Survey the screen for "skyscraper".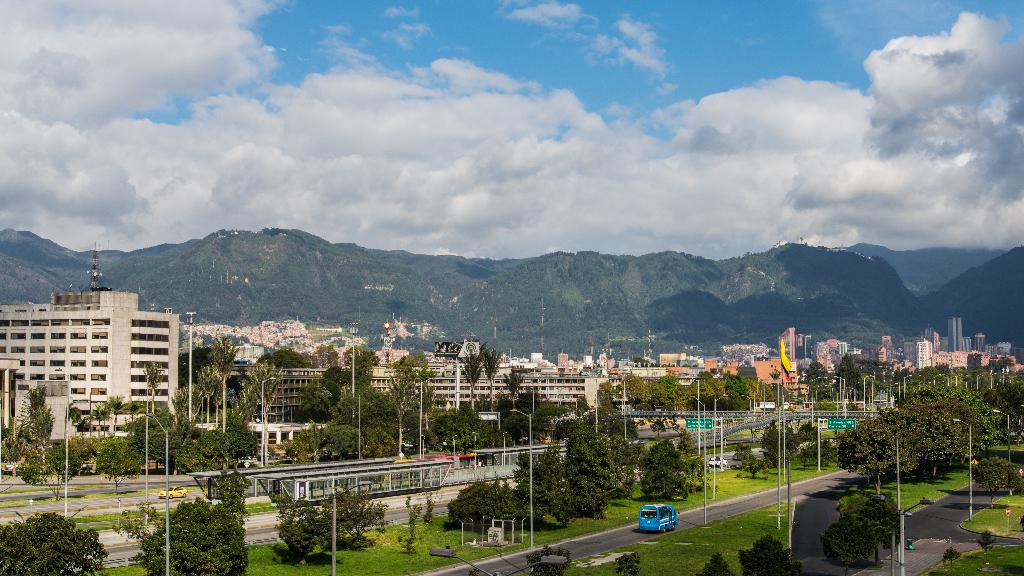
Survey found: <region>972, 330, 990, 356</region>.
